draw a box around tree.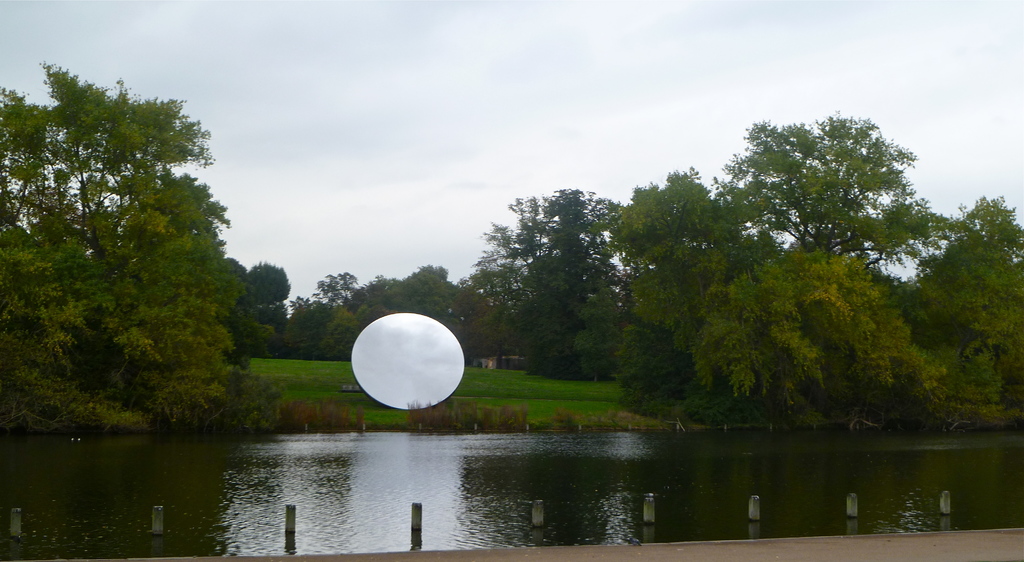
252 259 288 310.
